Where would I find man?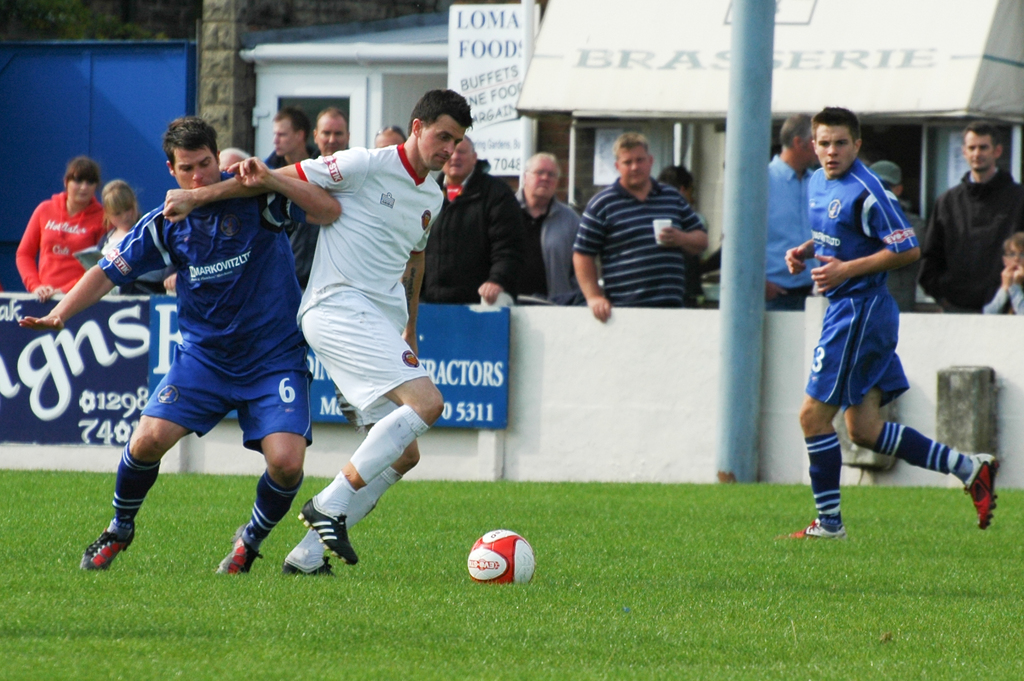
At crop(868, 159, 929, 308).
